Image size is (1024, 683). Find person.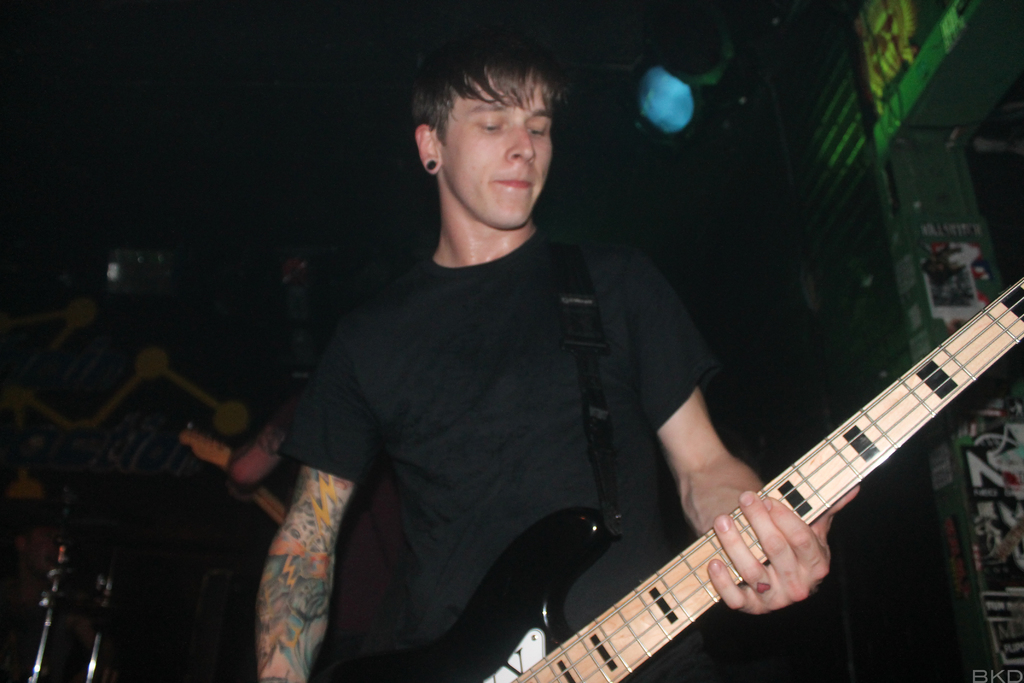
pyautogui.locateOnScreen(276, 37, 817, 680).
